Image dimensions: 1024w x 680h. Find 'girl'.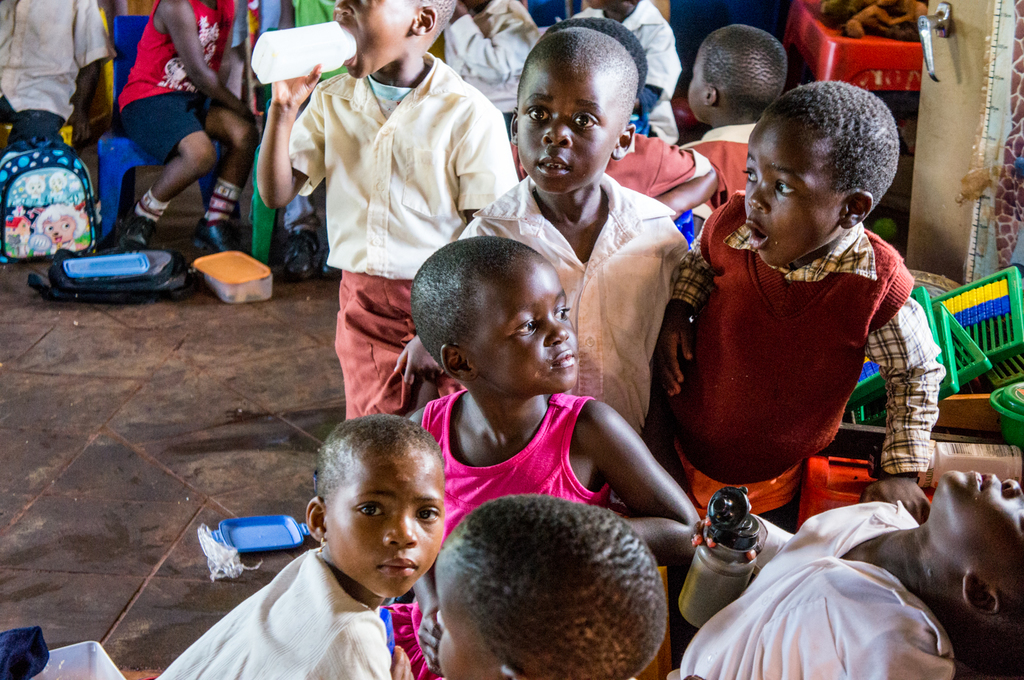
154:415:444:676.
